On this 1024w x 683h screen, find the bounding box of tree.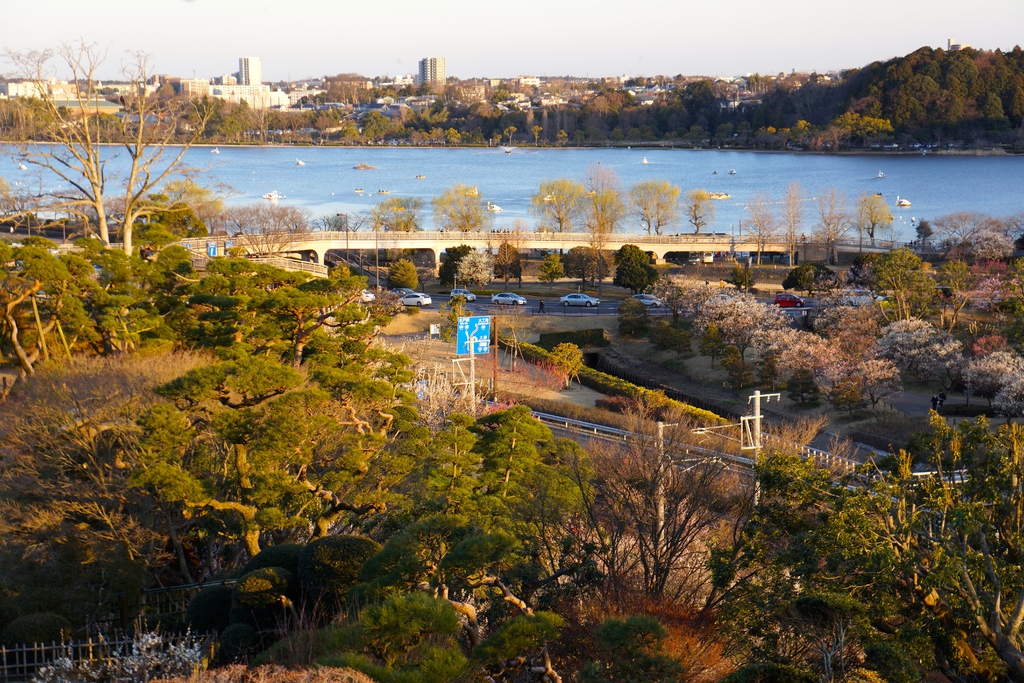
Bounding box: {"x1": 933, "y1": 258, "x2": 973, "y2": 327}.
